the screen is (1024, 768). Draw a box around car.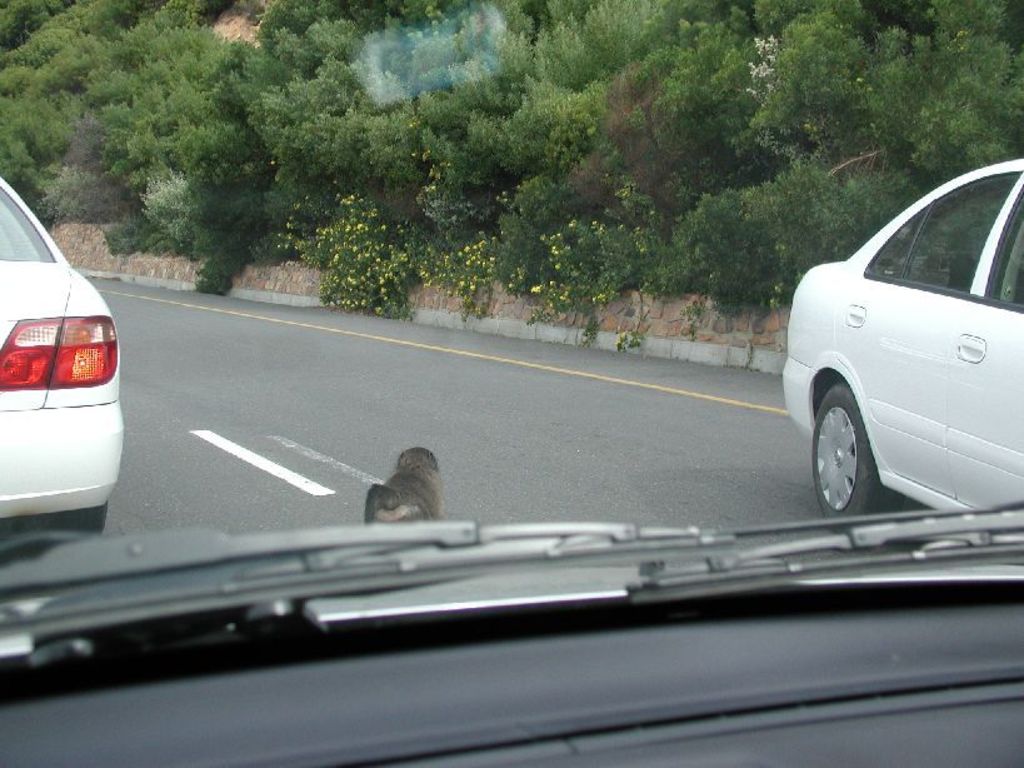
box(0, 504, 1019, 767).
